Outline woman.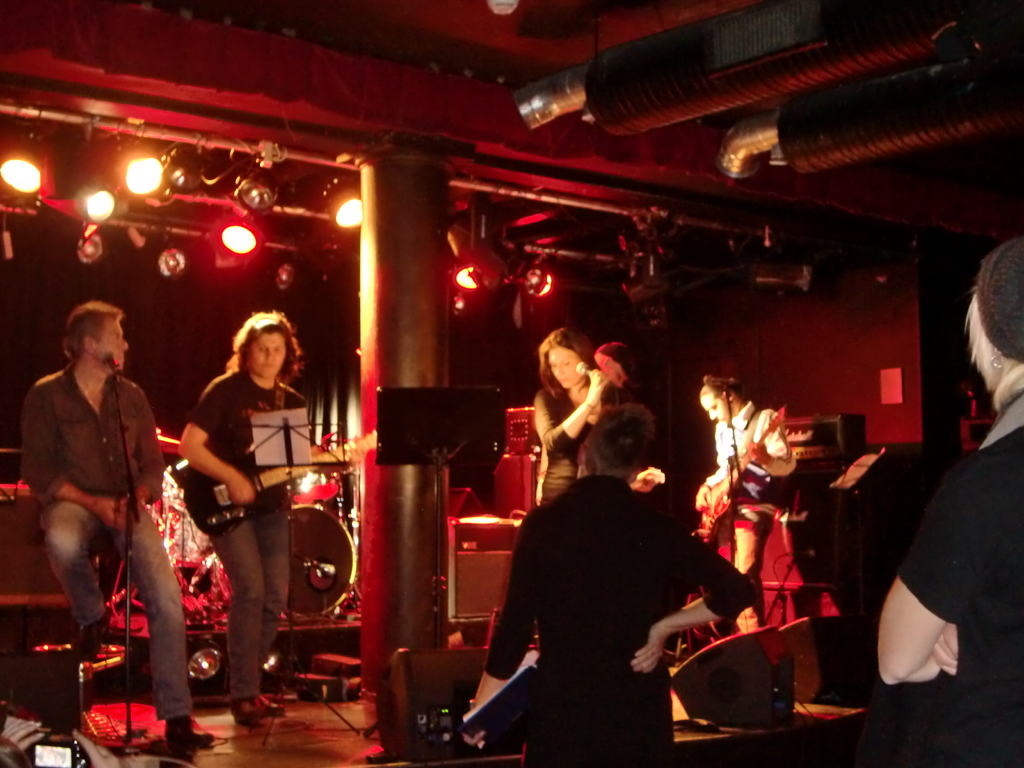
Outline: [470, 407, 735, 749].
